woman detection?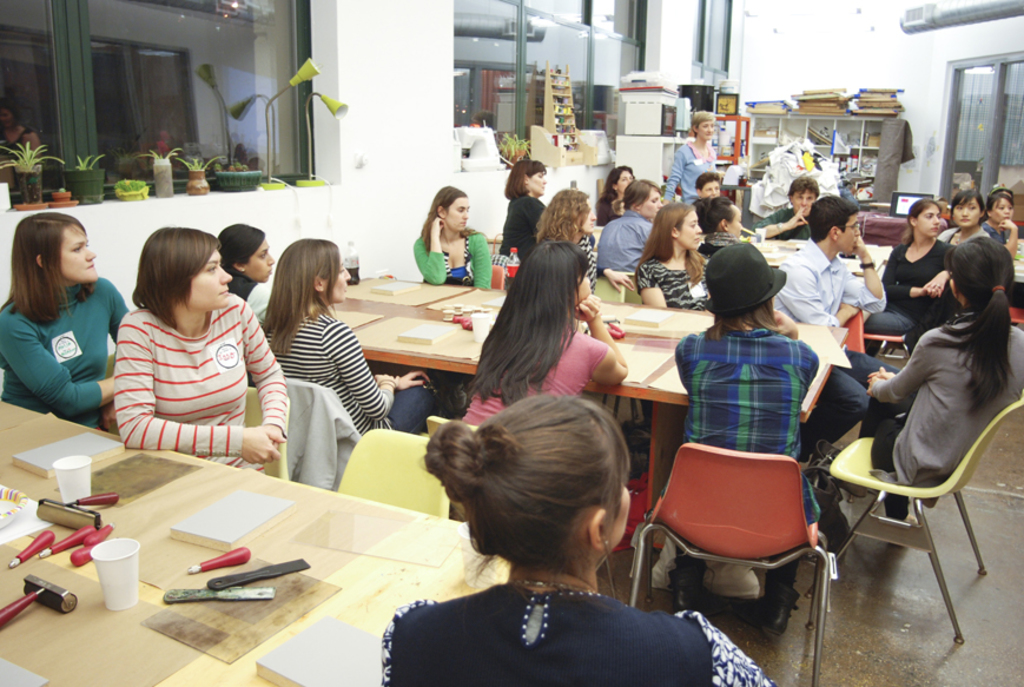
box=[212, 209, 271, 310]
